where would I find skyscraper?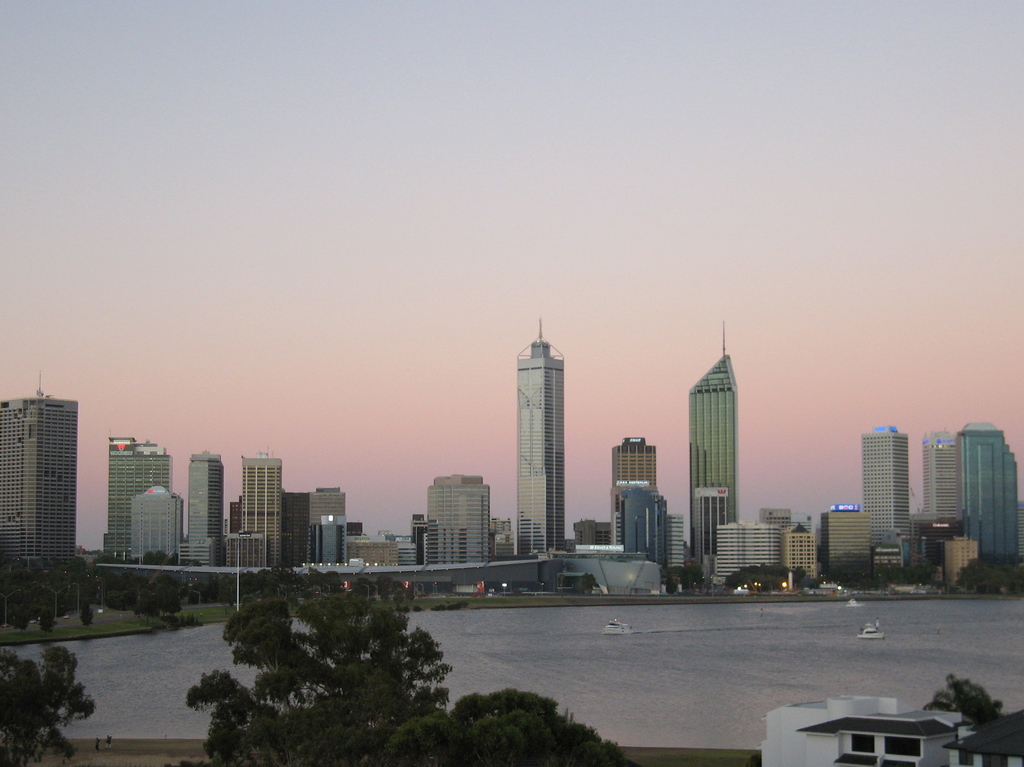
At 0:371:80:570.
